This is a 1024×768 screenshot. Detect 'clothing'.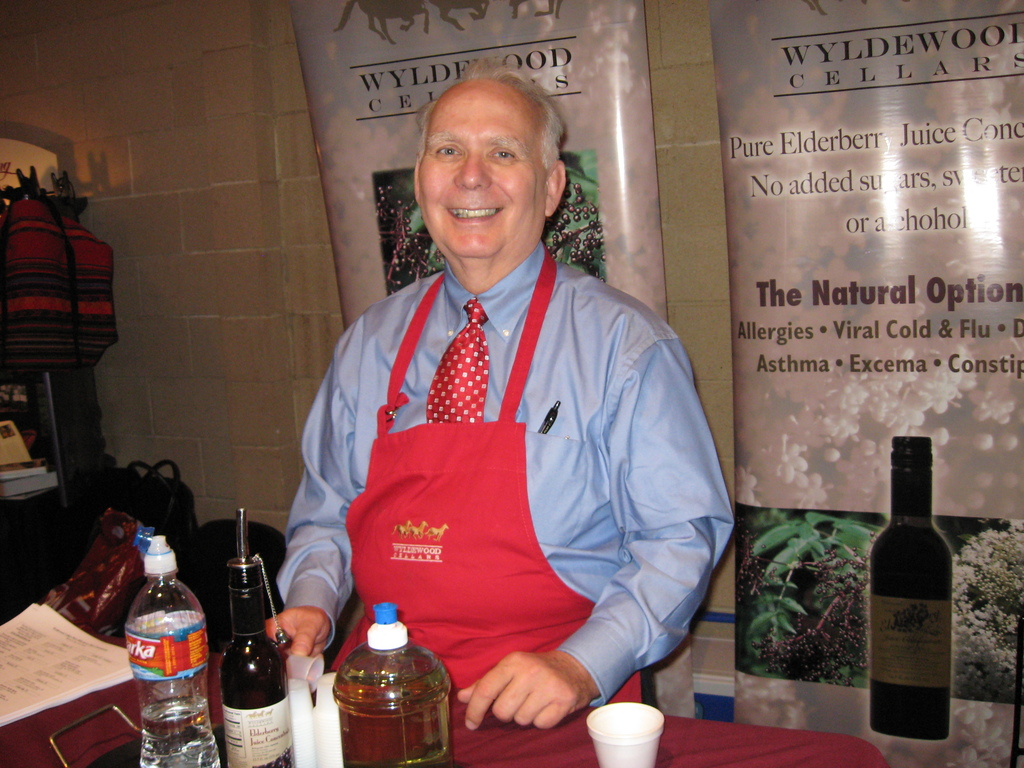
[left=289, top=203, right=723, bottom=719].
